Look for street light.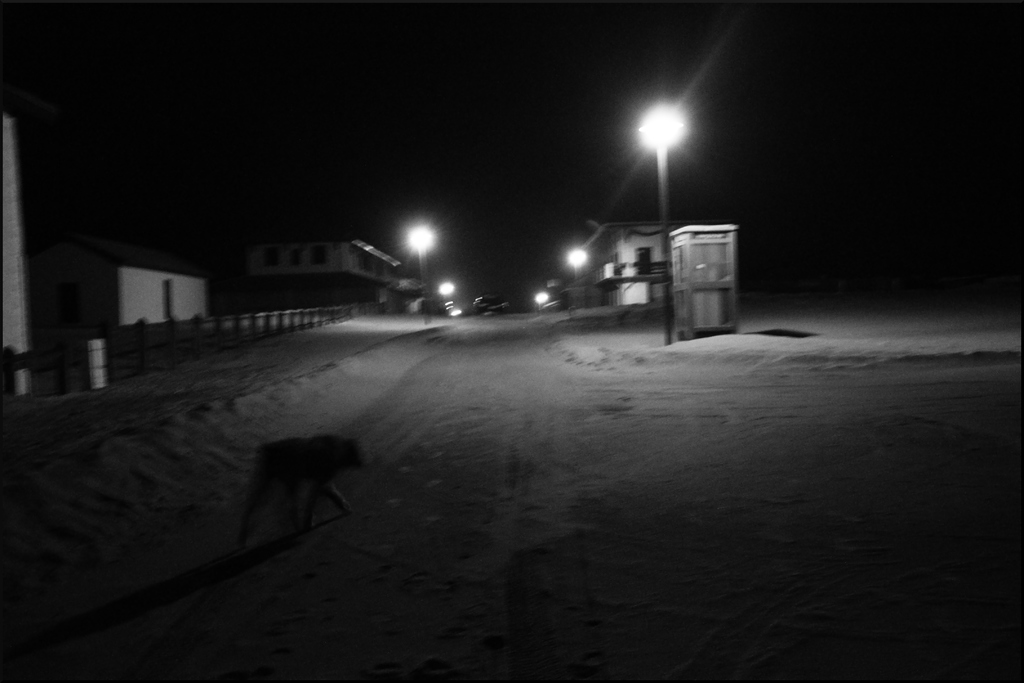
Found: 567,248,586,269.
